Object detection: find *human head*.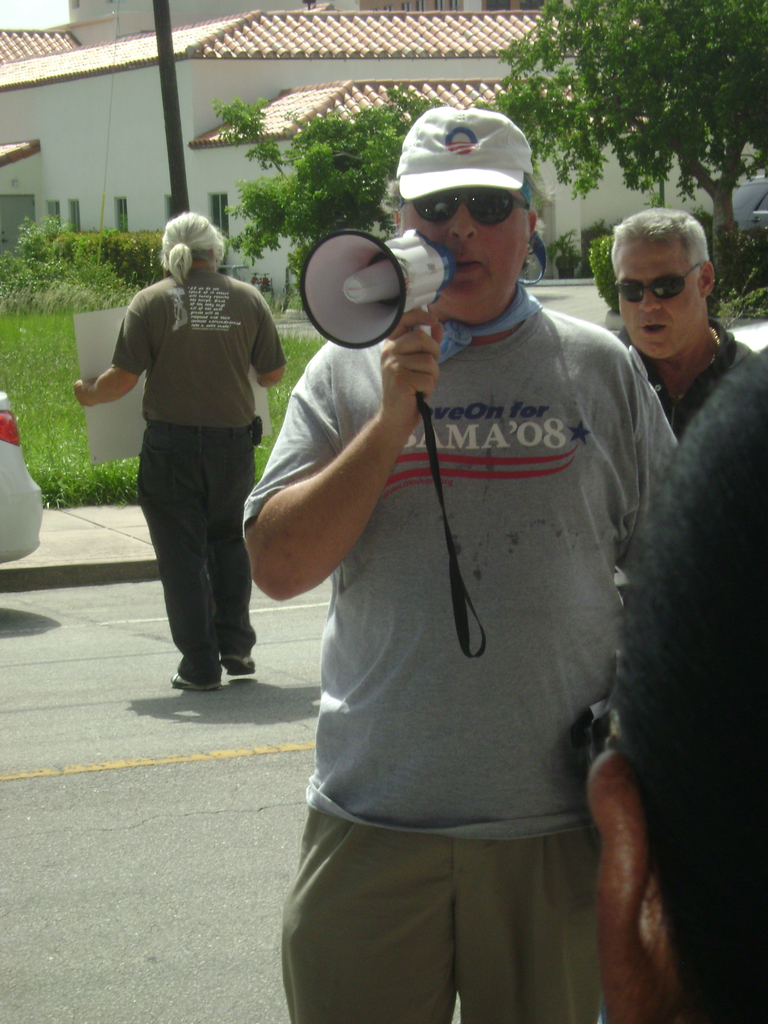
(x1=605, y1=205, x2=716, y2=368).
